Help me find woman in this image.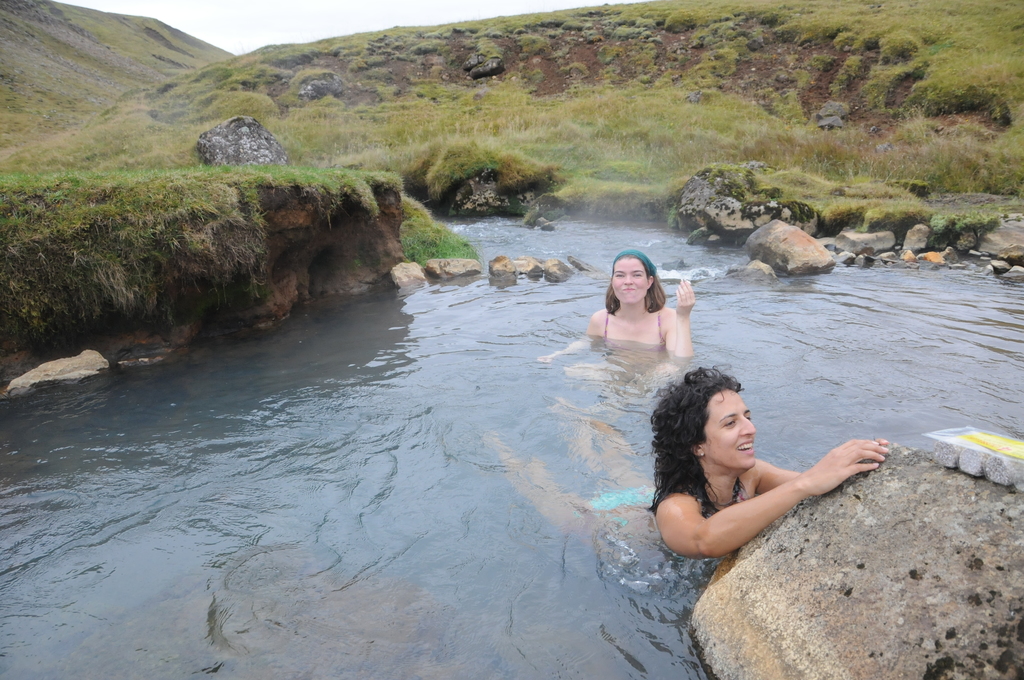
Found it: (648,367,890,558).
